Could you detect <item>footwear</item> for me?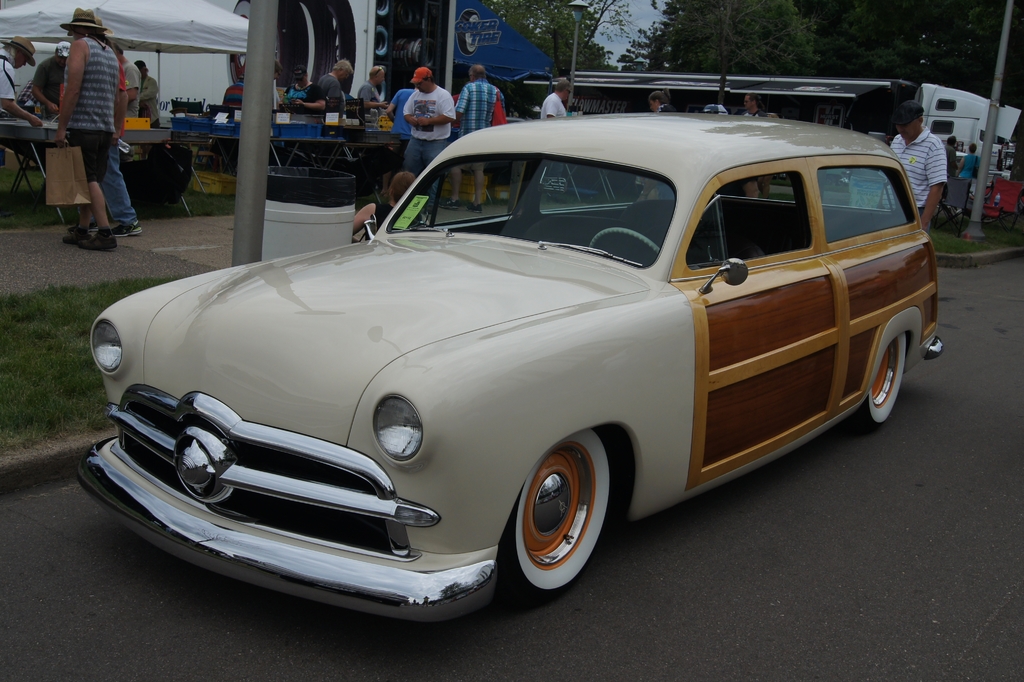
Detection result: bbox(60, 218, 75, 246).
